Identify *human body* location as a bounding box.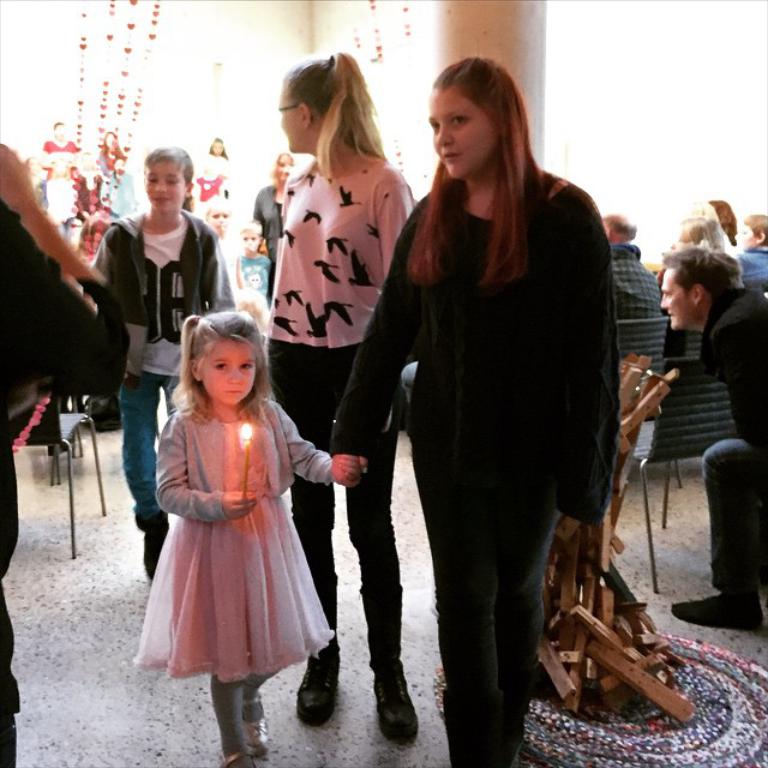
143, 269, 352, 767.
